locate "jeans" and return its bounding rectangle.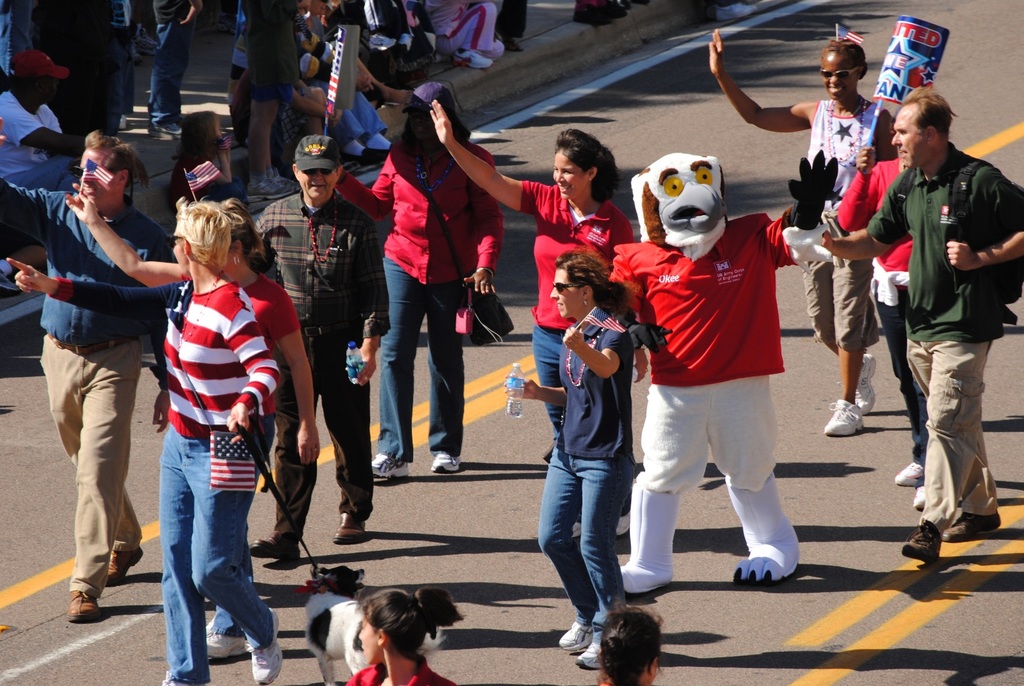
383:259:461:457.
